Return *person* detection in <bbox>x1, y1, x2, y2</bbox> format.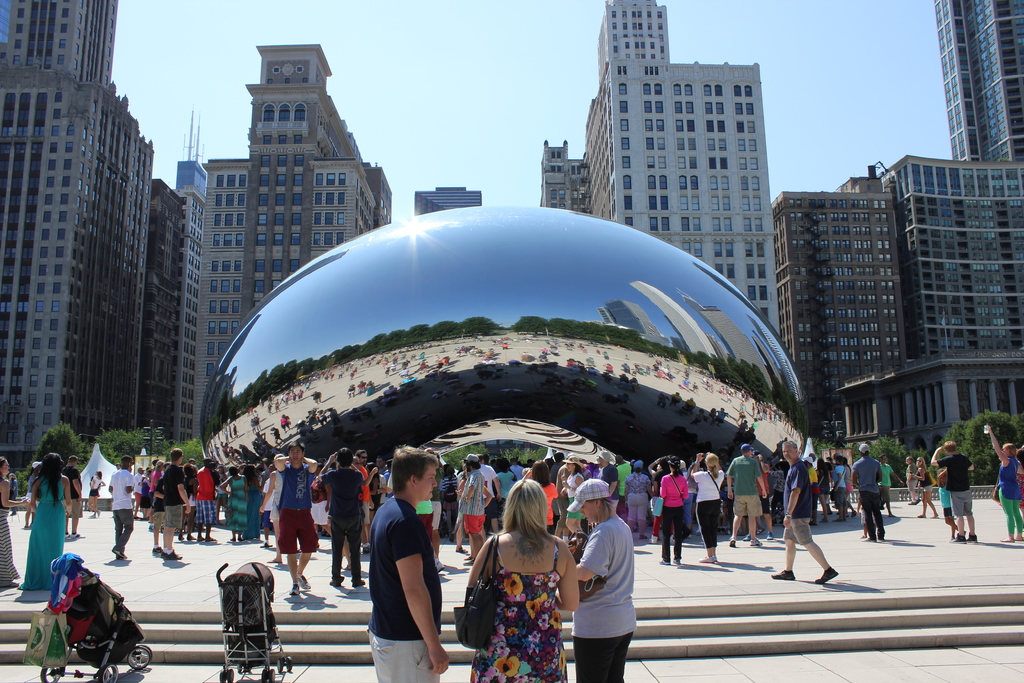
<bbox>1018, 443, 1023, 522</bbox>.
